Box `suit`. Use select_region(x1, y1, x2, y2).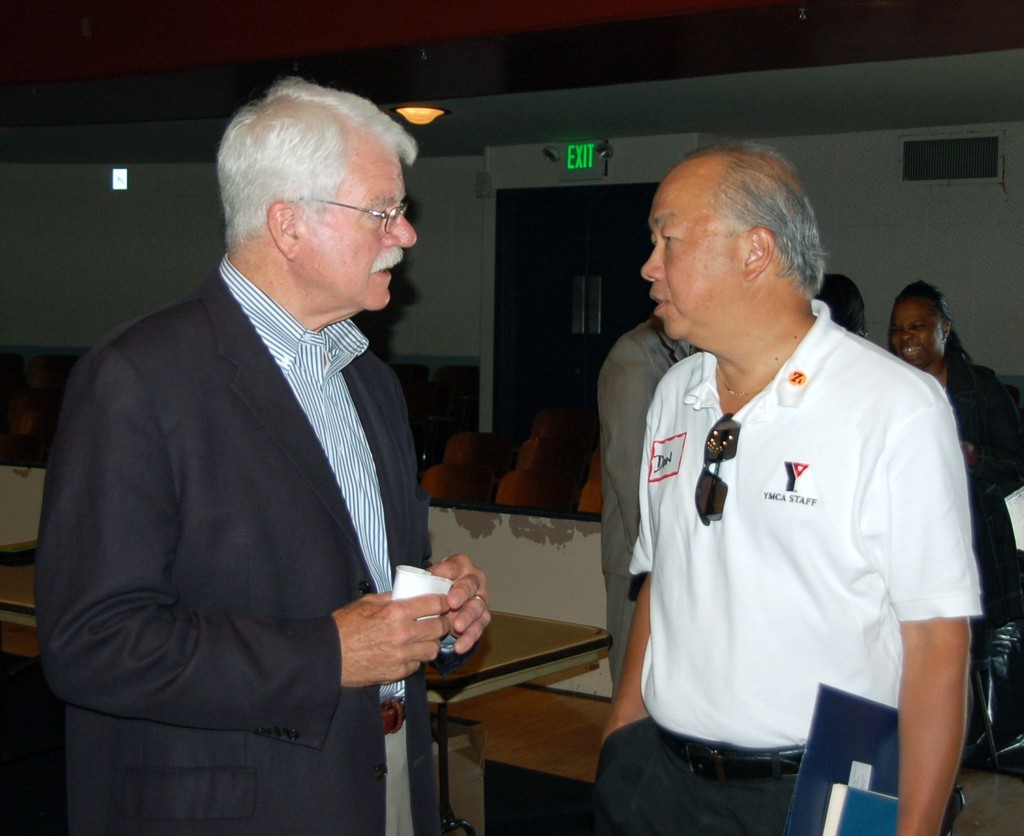
select_region(38, 149, 479, 810).
